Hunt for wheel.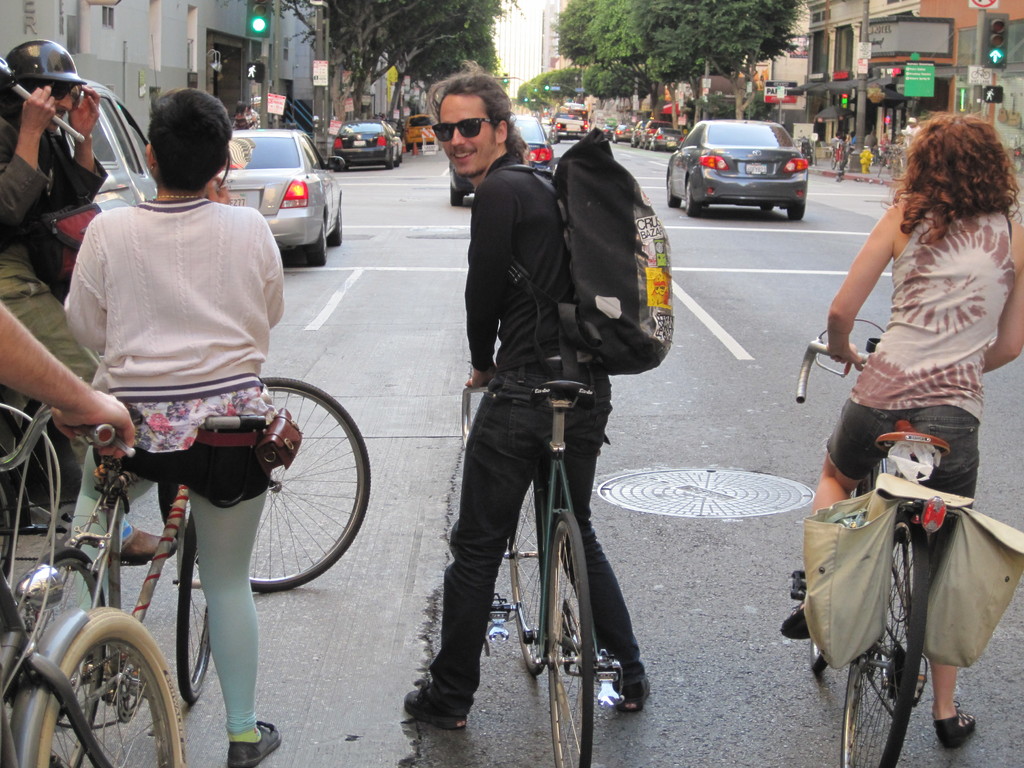
Hunted down at locate(505, 472, 551, 678).
